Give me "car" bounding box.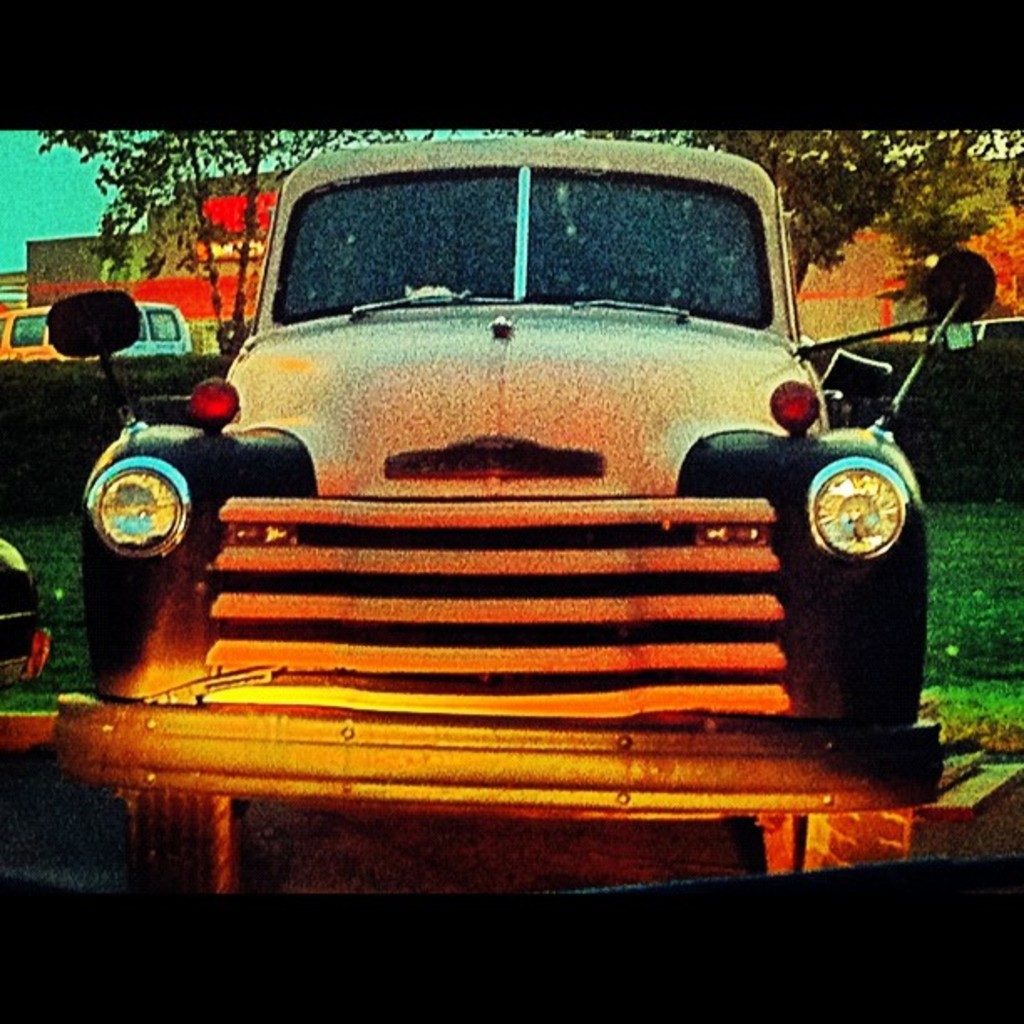
<bbox>112, 303, 191, 358</bbox>.
